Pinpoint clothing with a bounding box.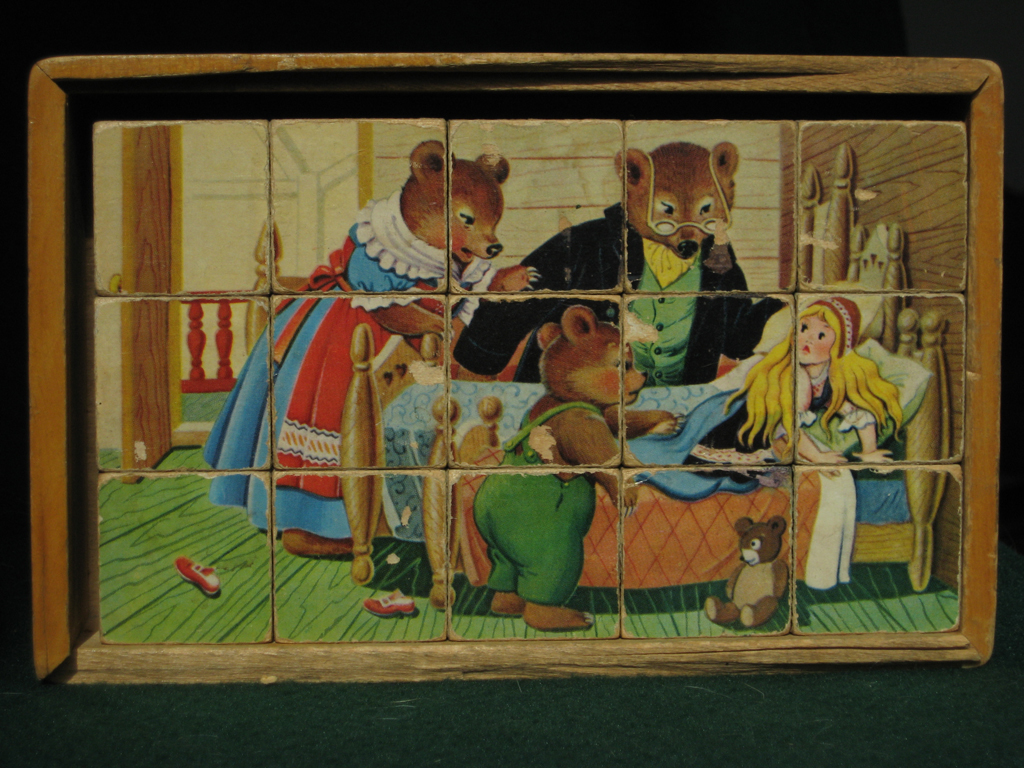
[472, 401, 597, 599].
